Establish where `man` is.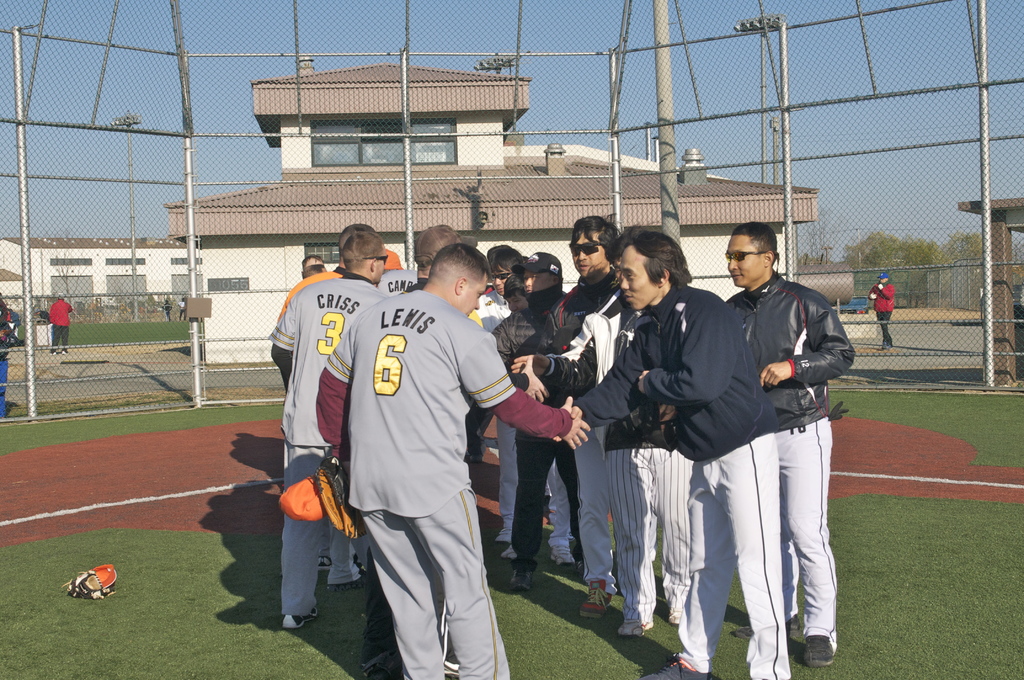
Established at [x1=314, y1=239, x2=593, y2=679].
